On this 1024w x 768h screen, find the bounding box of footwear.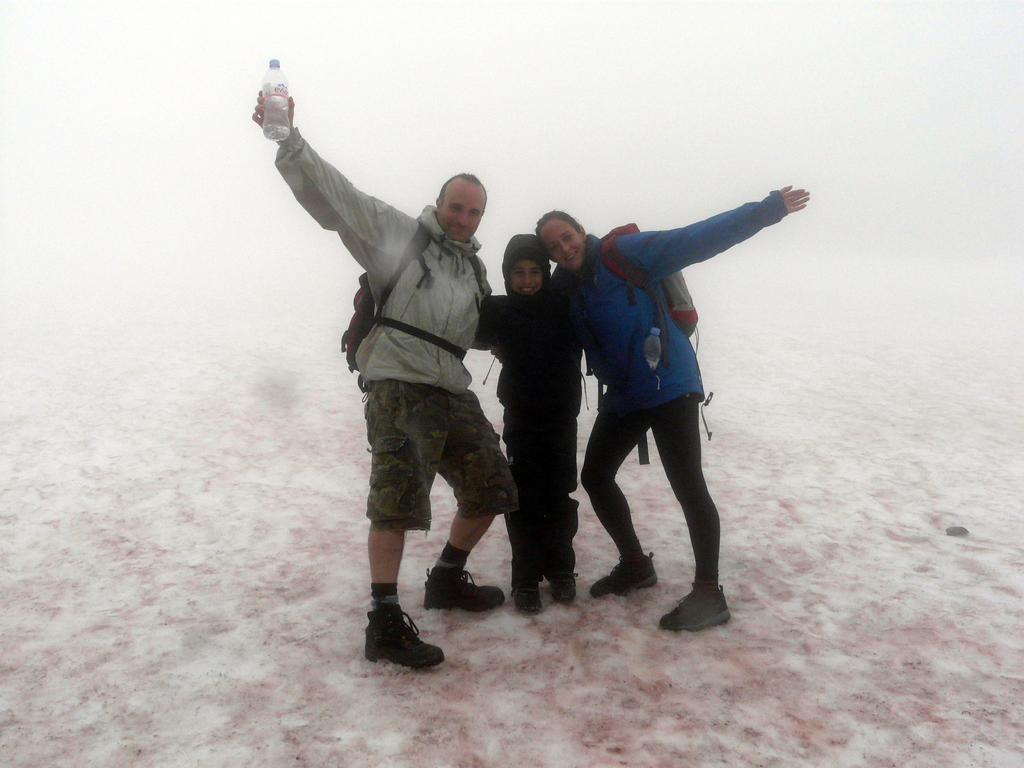
Bounding box: 595/552/657/602.
